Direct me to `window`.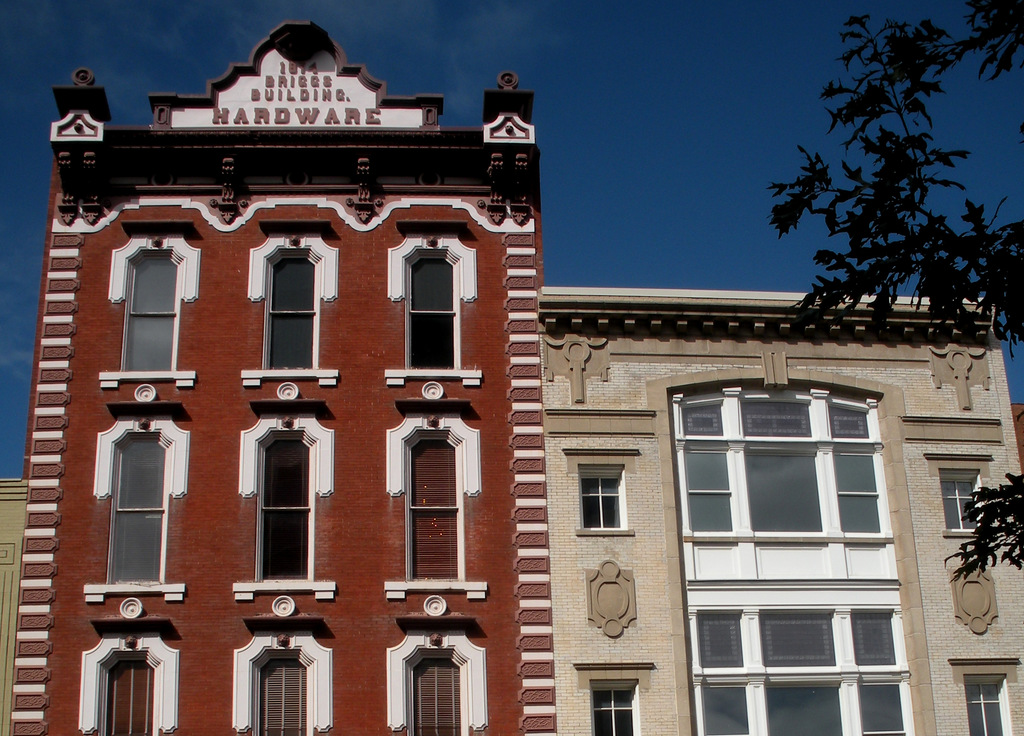
Direction: l=98, t=228, r=202, b=391.
